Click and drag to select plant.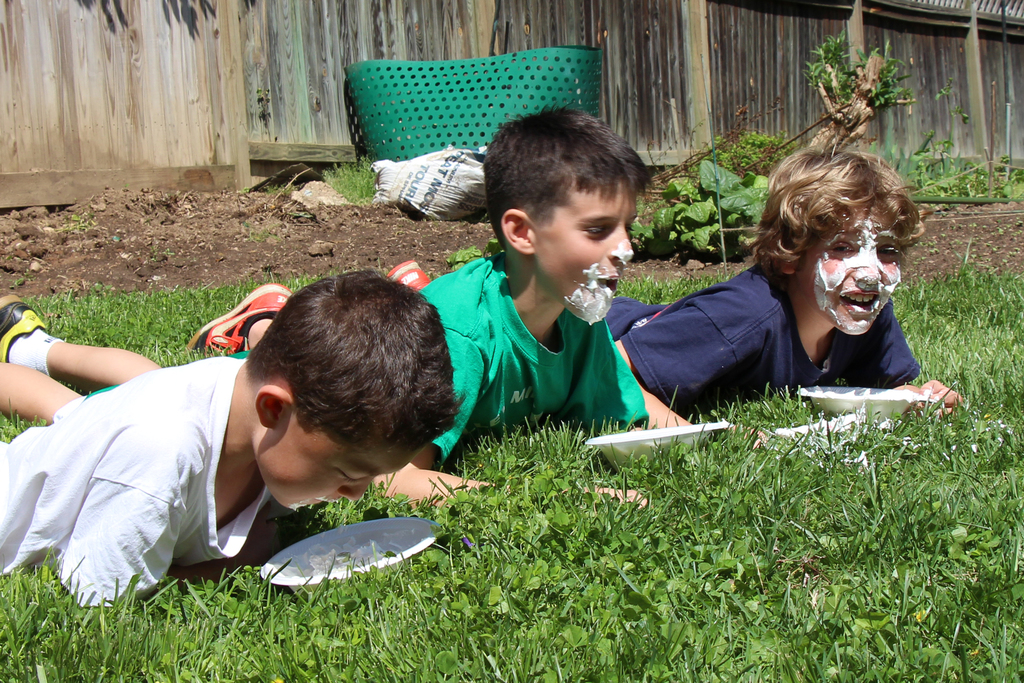
Selection: [317, 156, 381, 203].
